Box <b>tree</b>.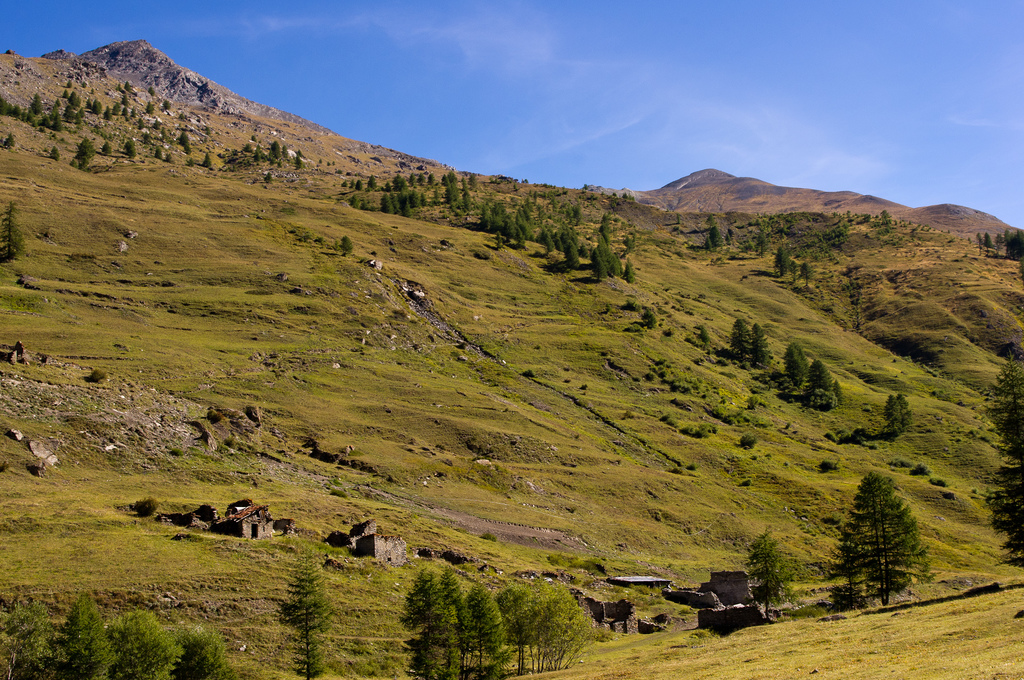
BBox(271, 548, 341, 679).
